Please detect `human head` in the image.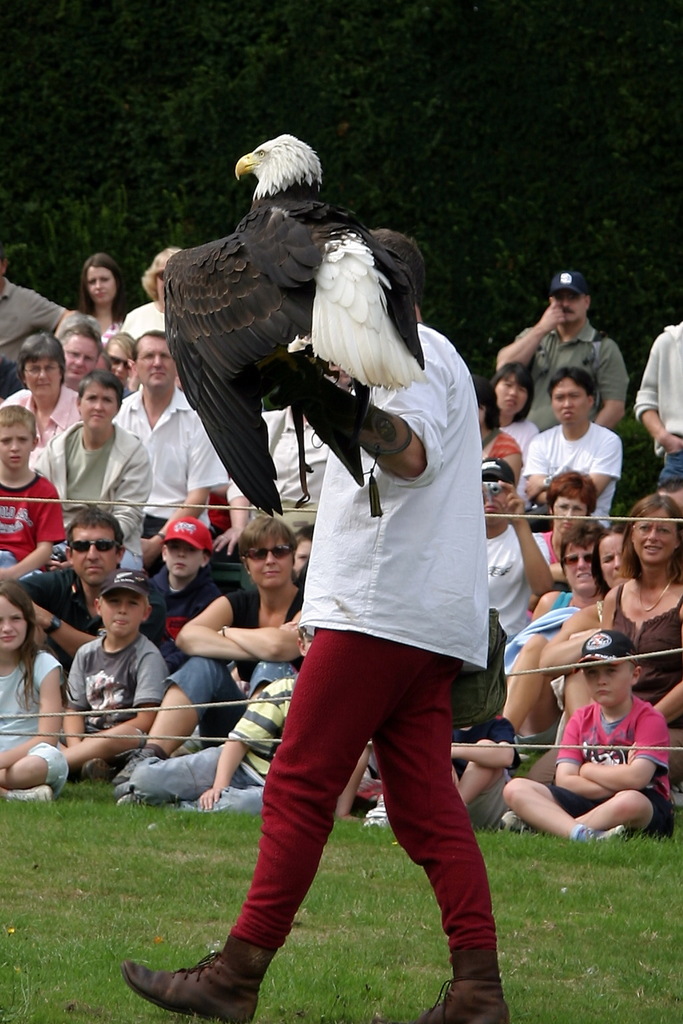
select_region(563, 524, 602, 593).
